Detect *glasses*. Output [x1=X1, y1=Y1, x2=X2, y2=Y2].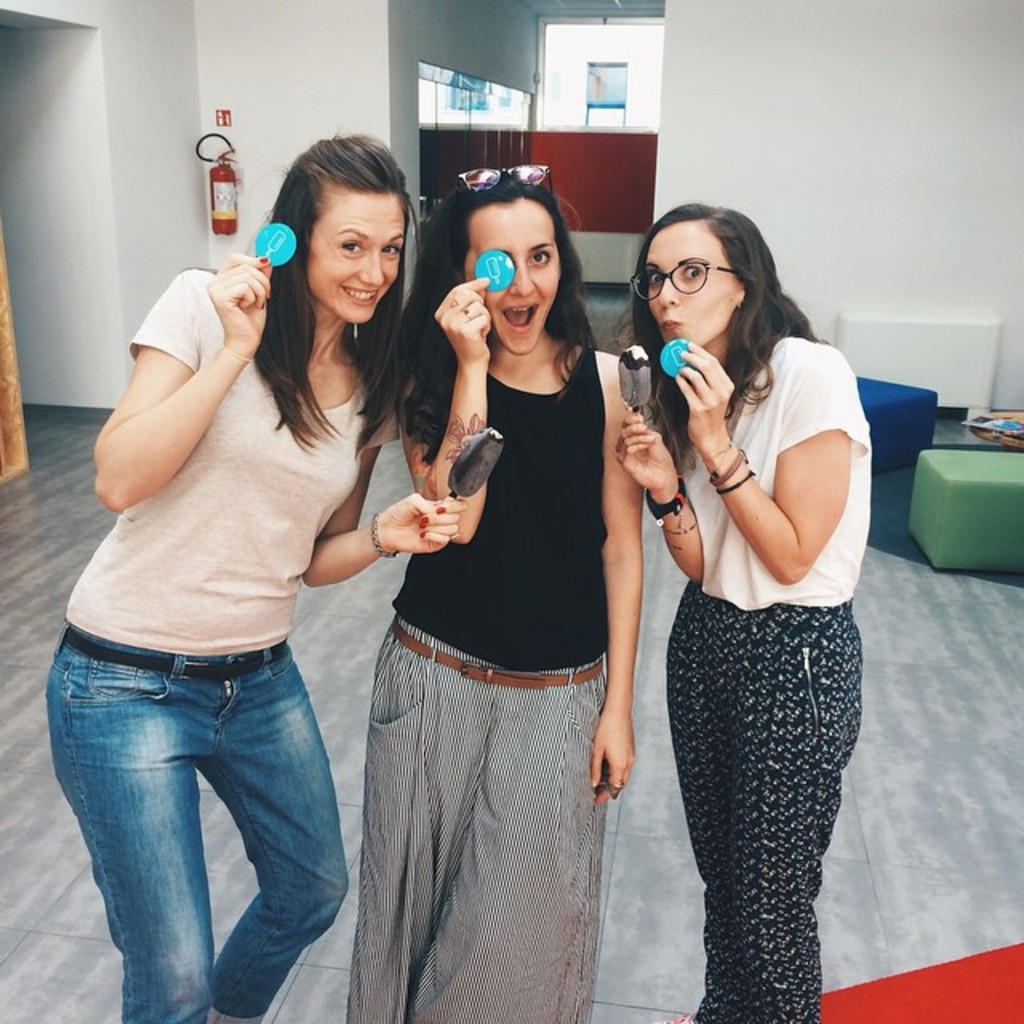
[x1=443, y1=163, x2=563, y2=203].
